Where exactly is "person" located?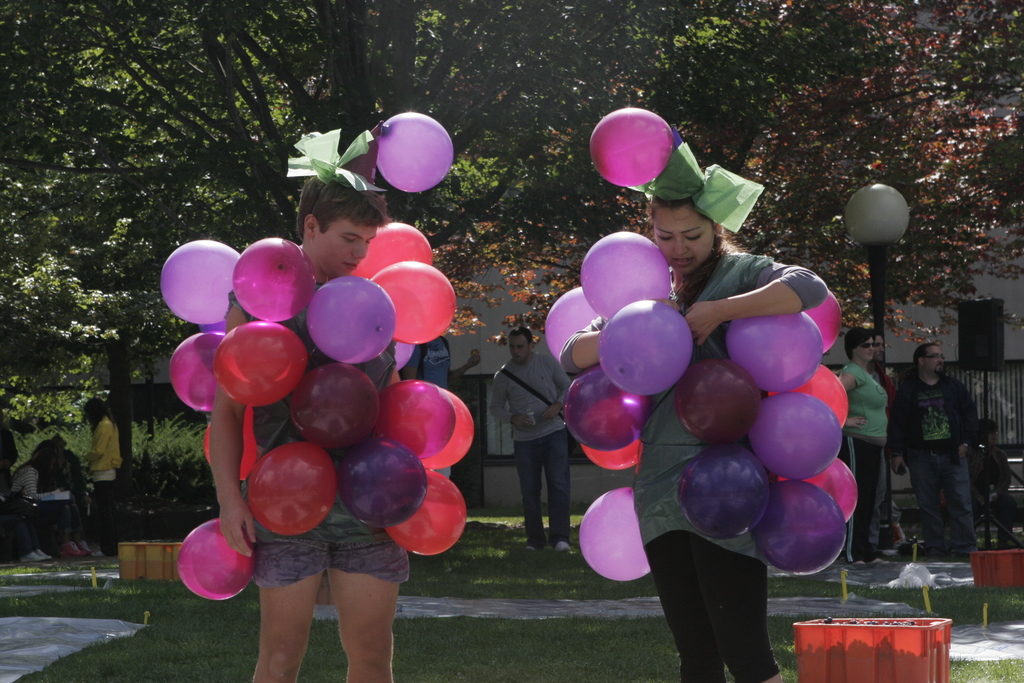
Its bounding box is bbox=(418, 330, 461, 474).
